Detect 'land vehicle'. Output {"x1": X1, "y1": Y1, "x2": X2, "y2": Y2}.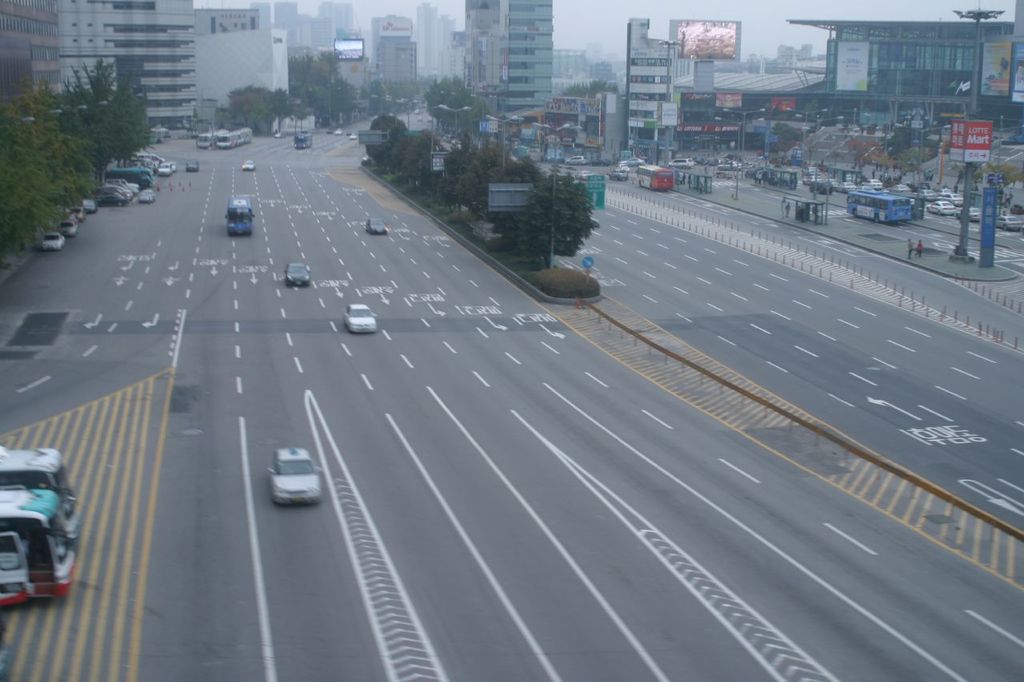
{"x1": 838, "y1": 179, "x2": 858, "y2": 193}.
